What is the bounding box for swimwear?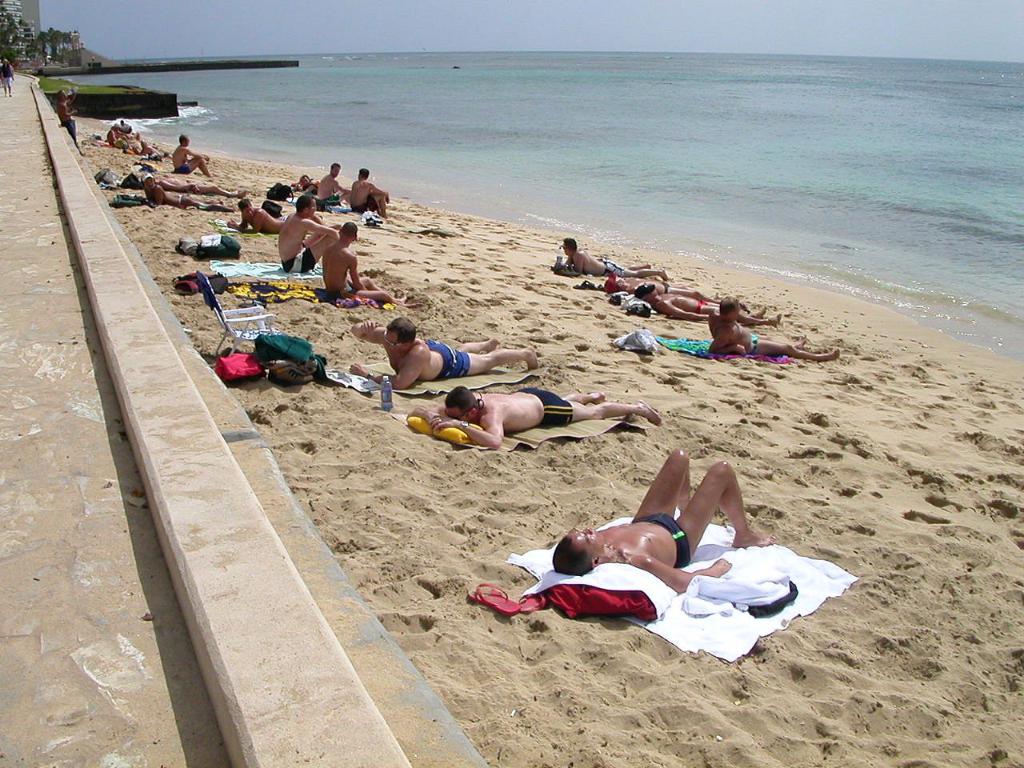
BBox(282, 246, 316, 276).
